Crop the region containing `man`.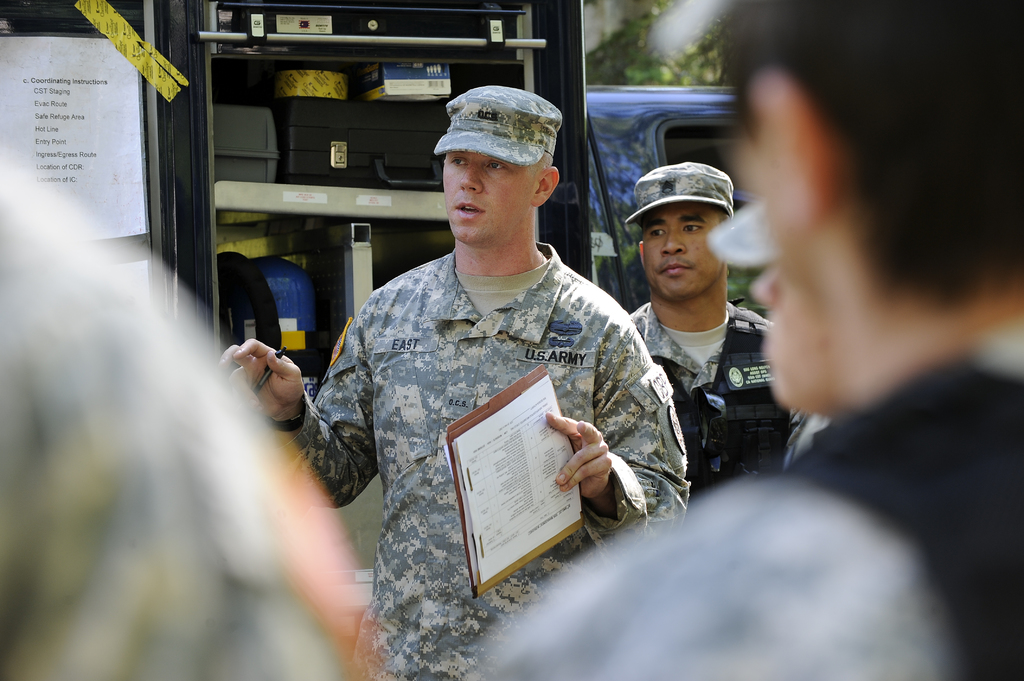
Crop region: (219,80,700,680).
